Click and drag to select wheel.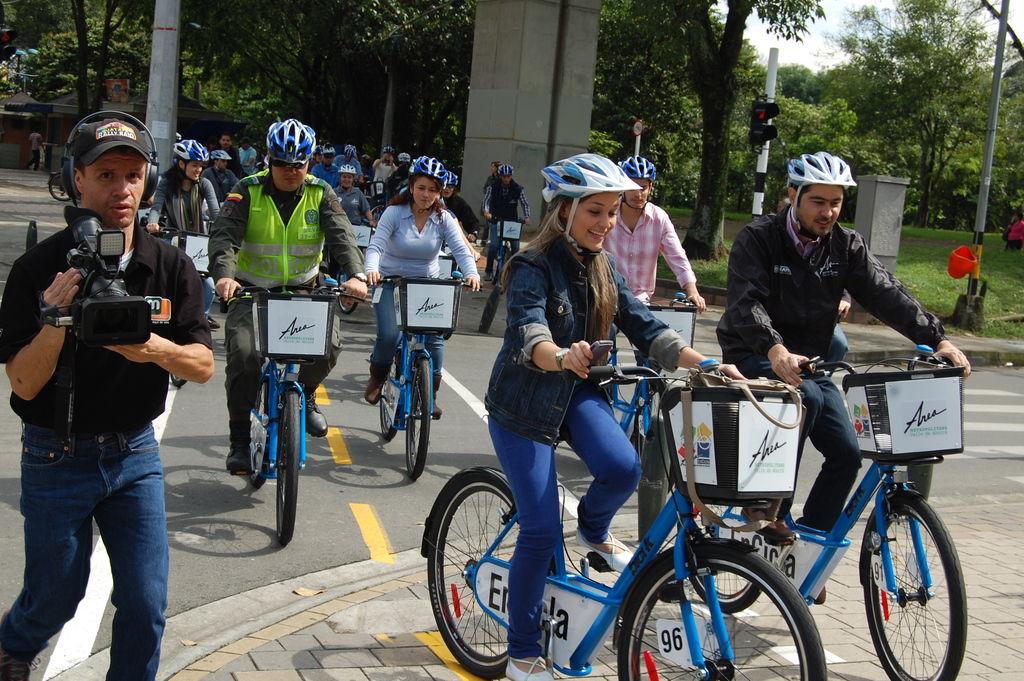
Selection: {"left": 673, "top": 504, "right": 764, "bottom": 614}.
